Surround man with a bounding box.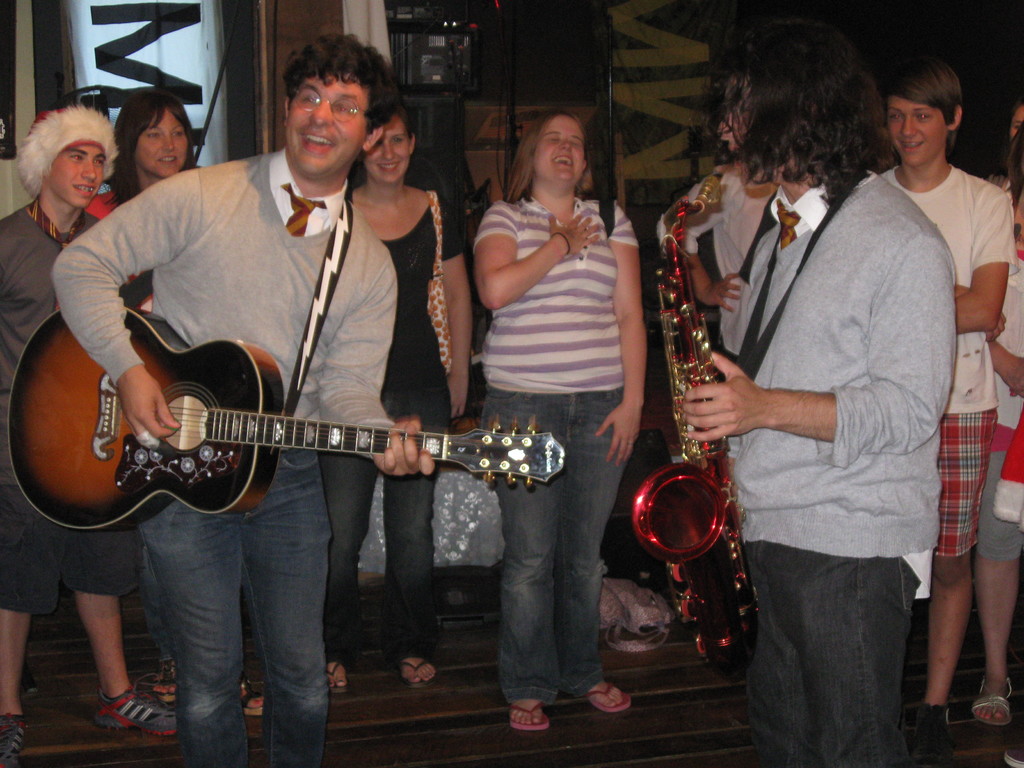
Rect(677, 4, 953, 767).
